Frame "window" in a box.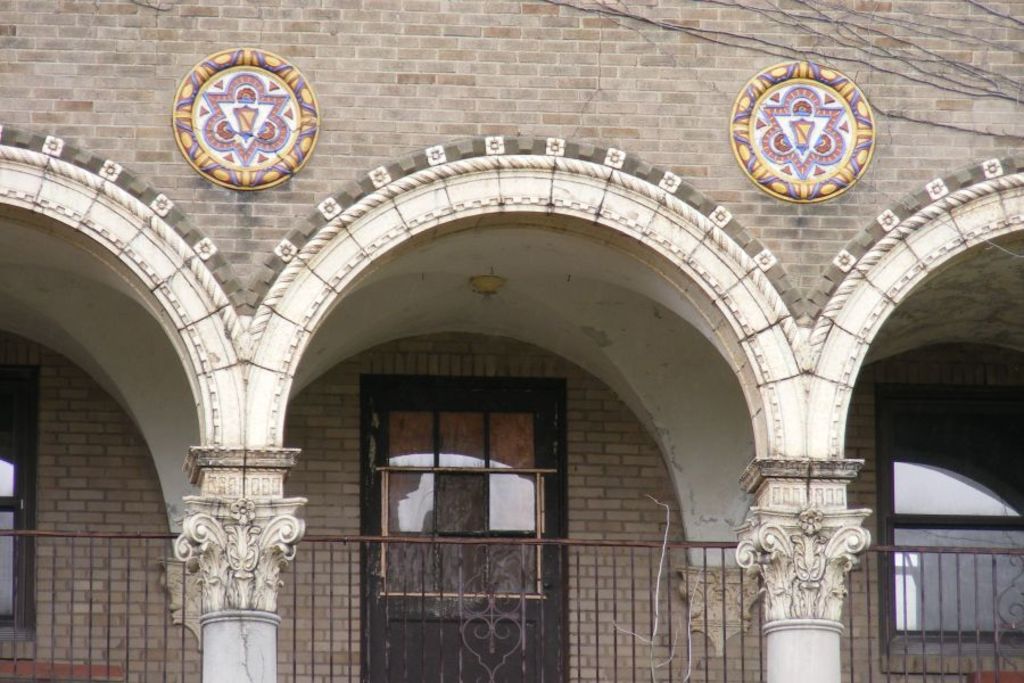
left=348, top=340, right=567, bottom=649.
